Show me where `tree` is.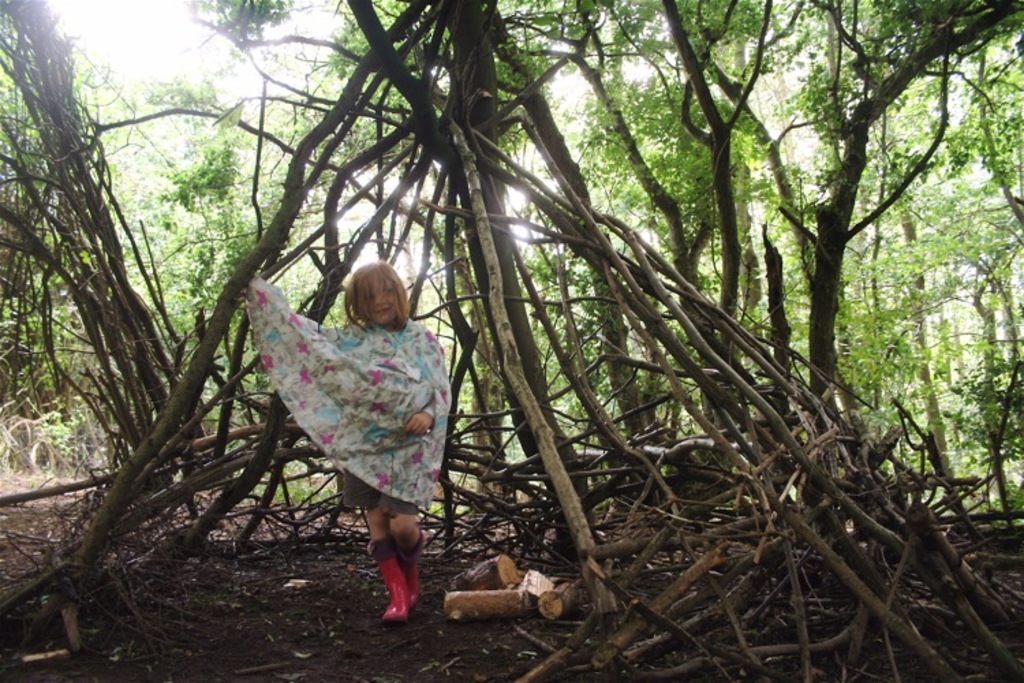
`tree` is at box=[836, 111, 1023, 441].
